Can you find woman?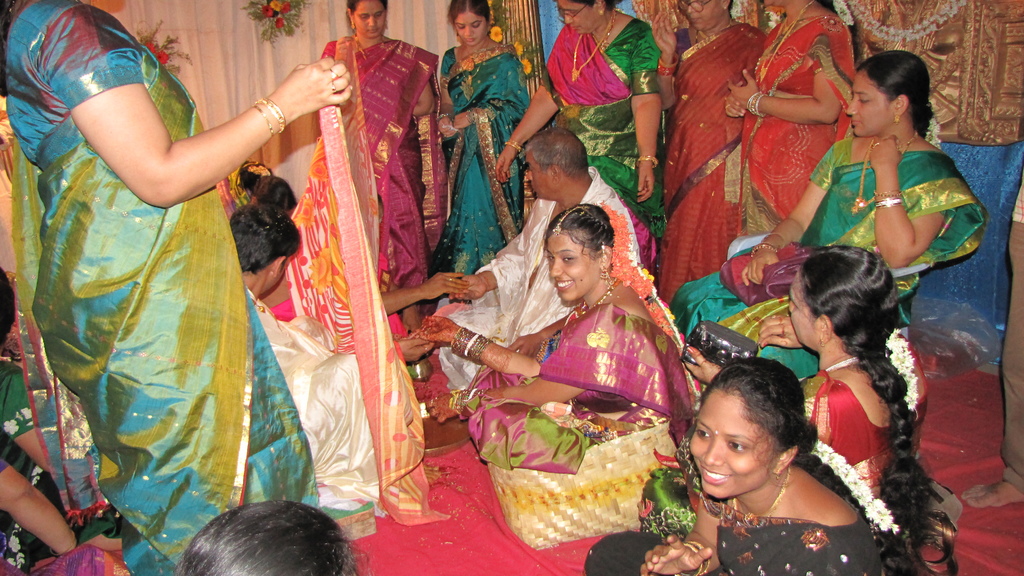
Yes, bounding box: 704:0:872:314.
